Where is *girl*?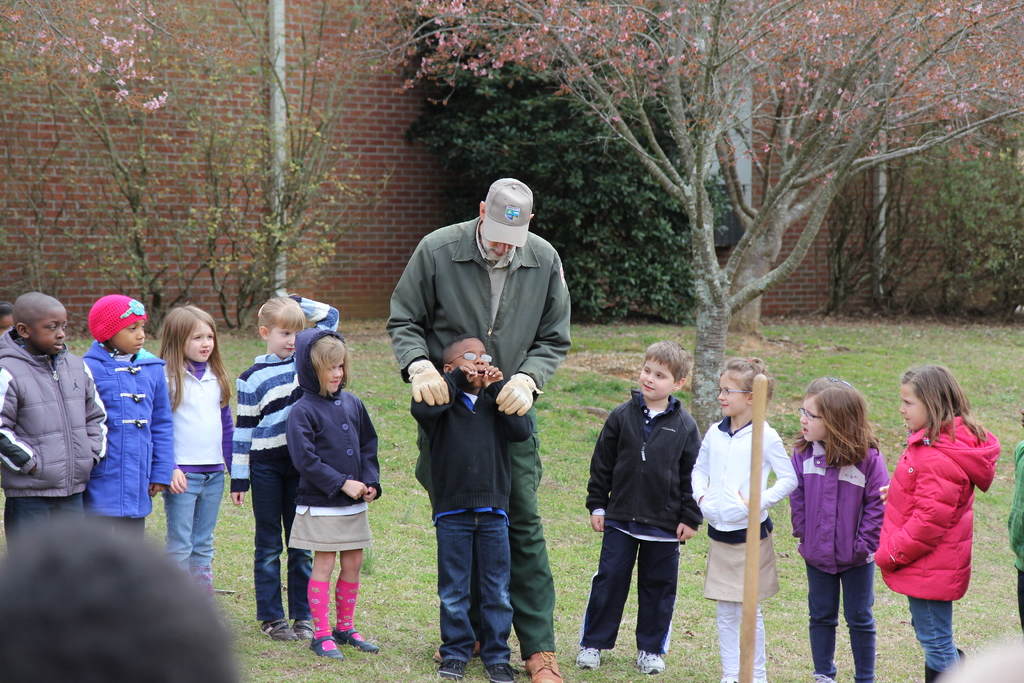
286,322,380,662.
